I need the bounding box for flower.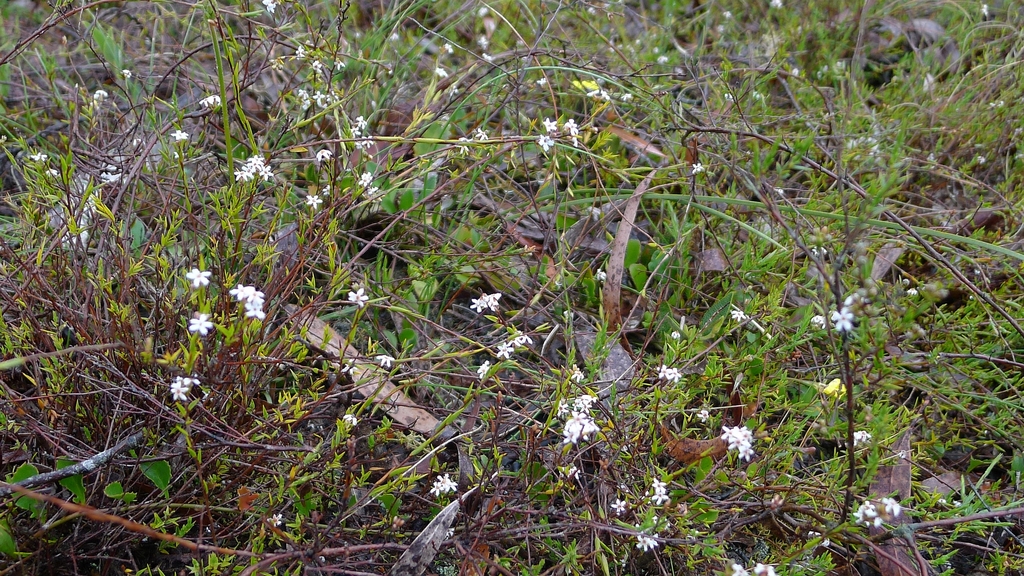
Here it is: [444, 41, 451, 56].
